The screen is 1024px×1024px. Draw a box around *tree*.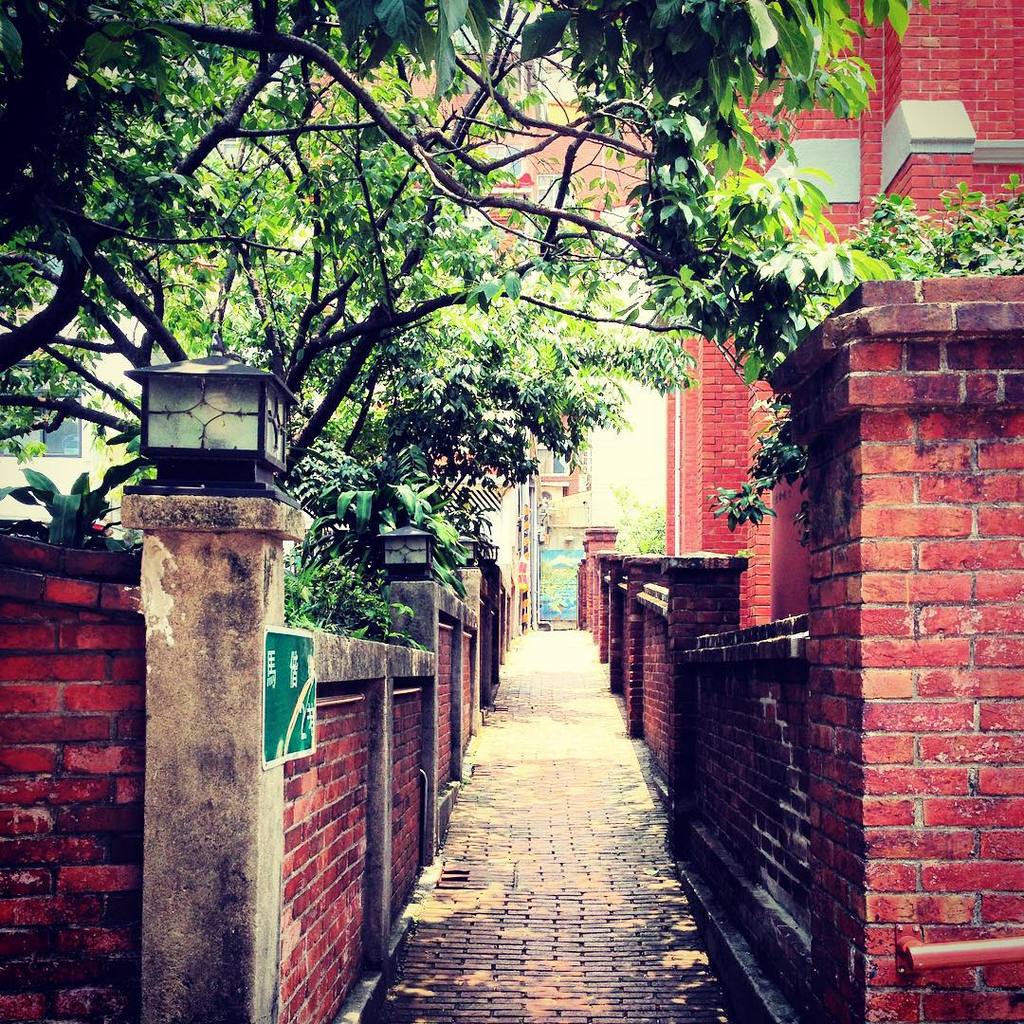
select_region(0, 0, 915, 489).
